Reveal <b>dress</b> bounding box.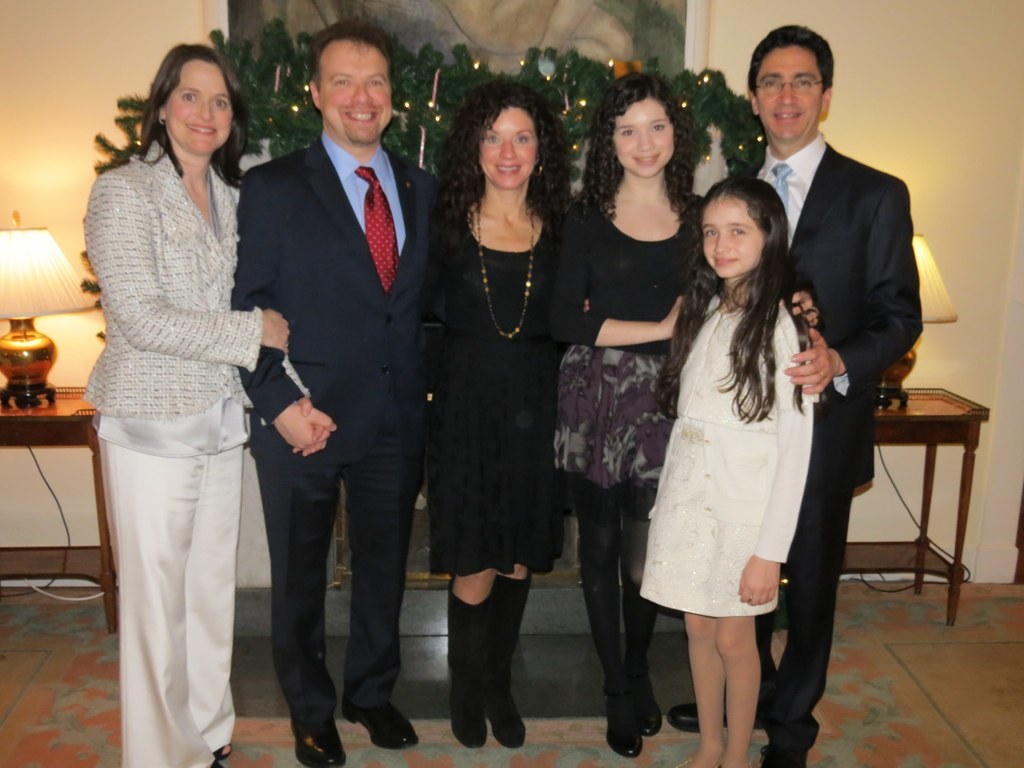
Revealed: (638, 303, 814, 616).
